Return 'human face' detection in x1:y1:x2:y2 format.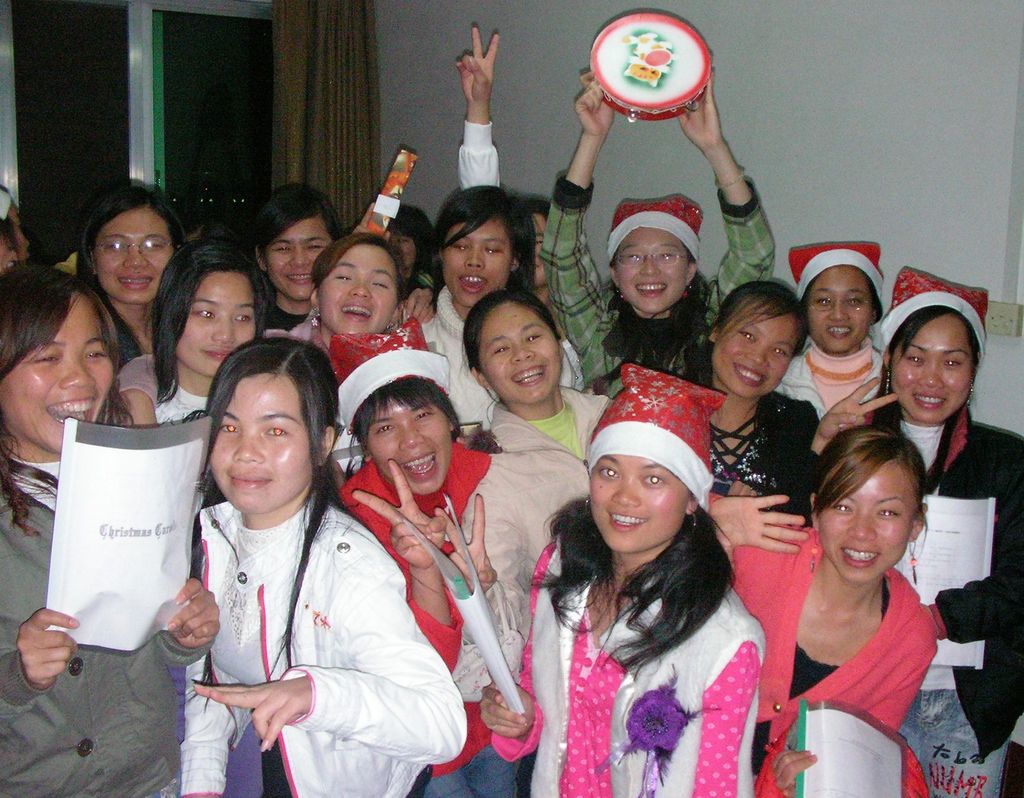
589:457:689:553.
